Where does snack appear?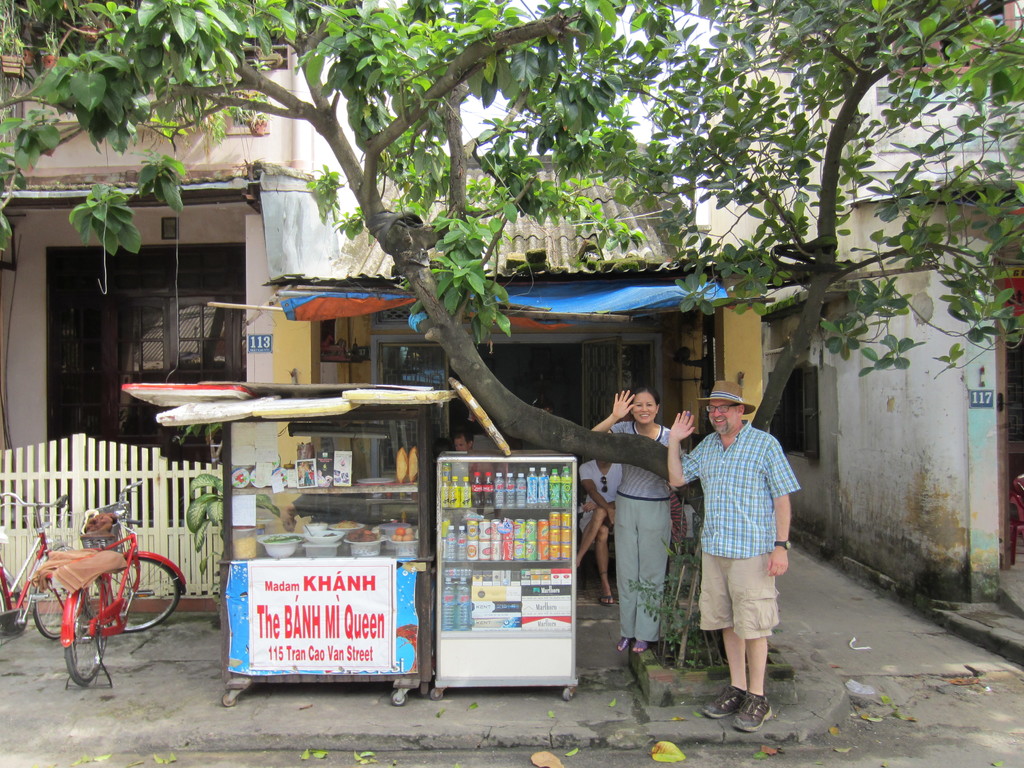
Appears at bbox=(397, 447, 408, 484).
